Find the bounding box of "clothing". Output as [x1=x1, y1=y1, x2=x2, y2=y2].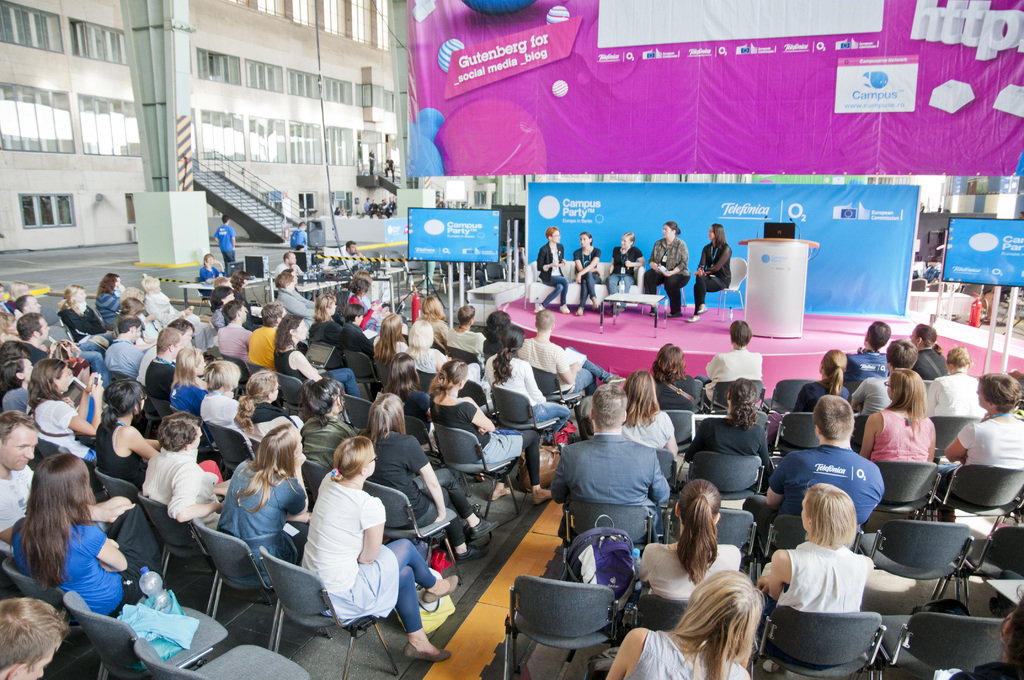
[x1=537, y1=241, x2=570, y2=315].
